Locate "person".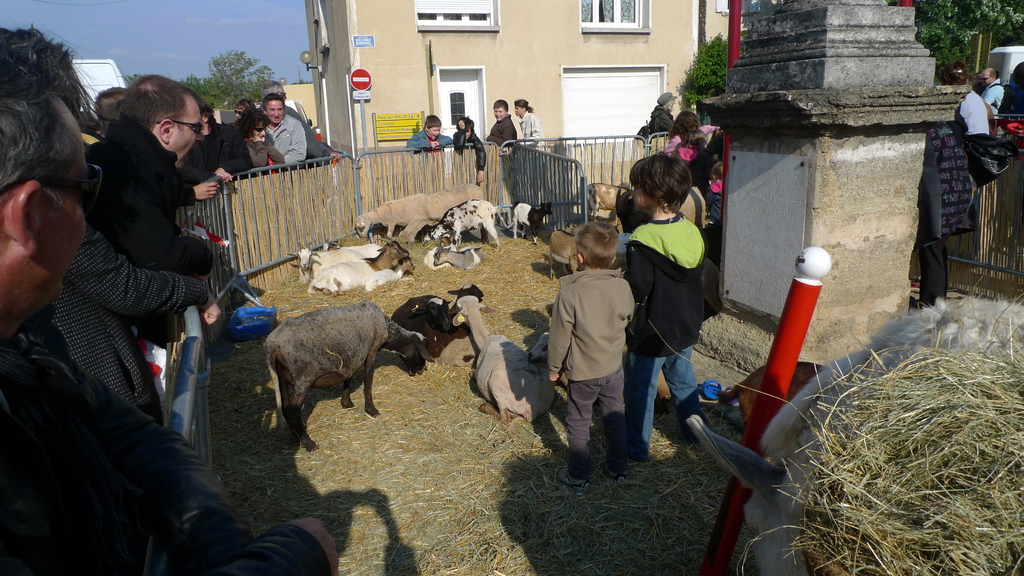
Bounding box: (x1=628, y1=139, x2=721, y2=455).
